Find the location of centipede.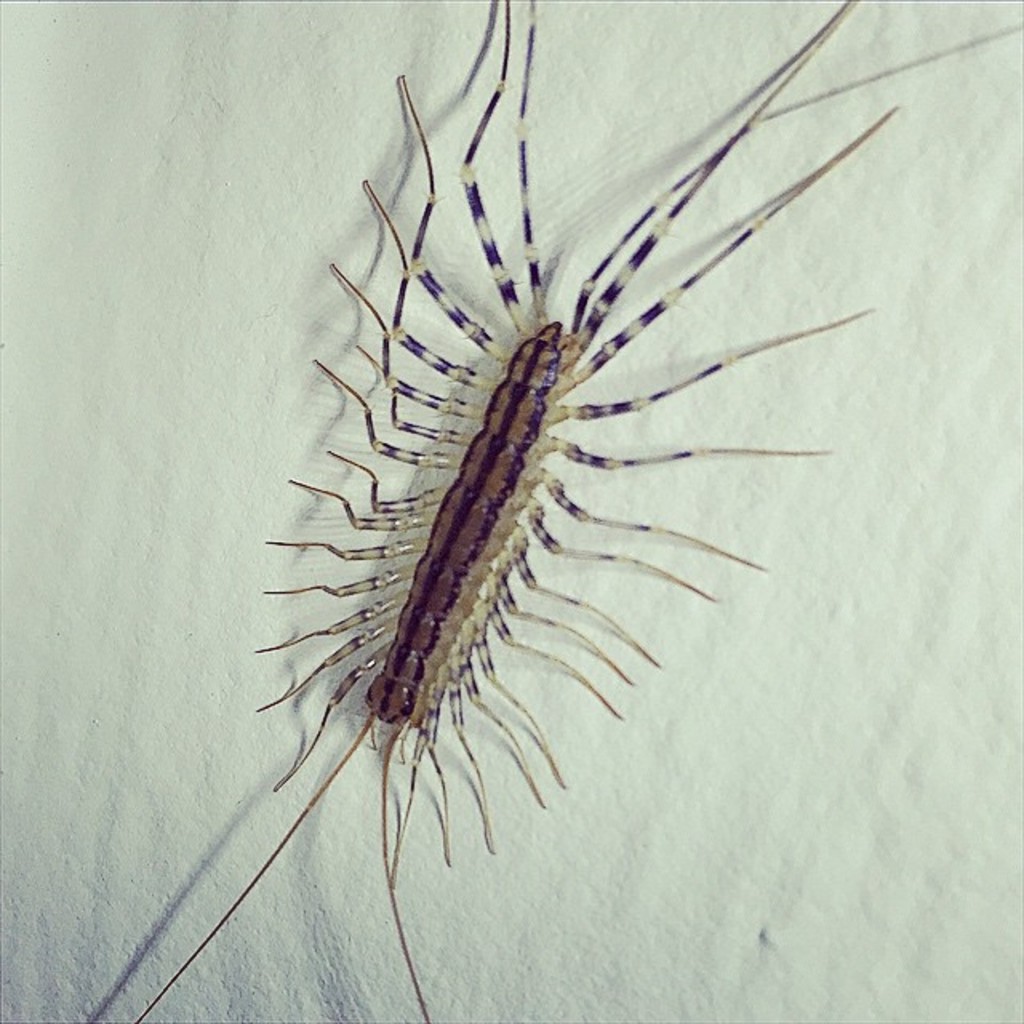
Location: bbox=[128, 0, 1022, 1022].
